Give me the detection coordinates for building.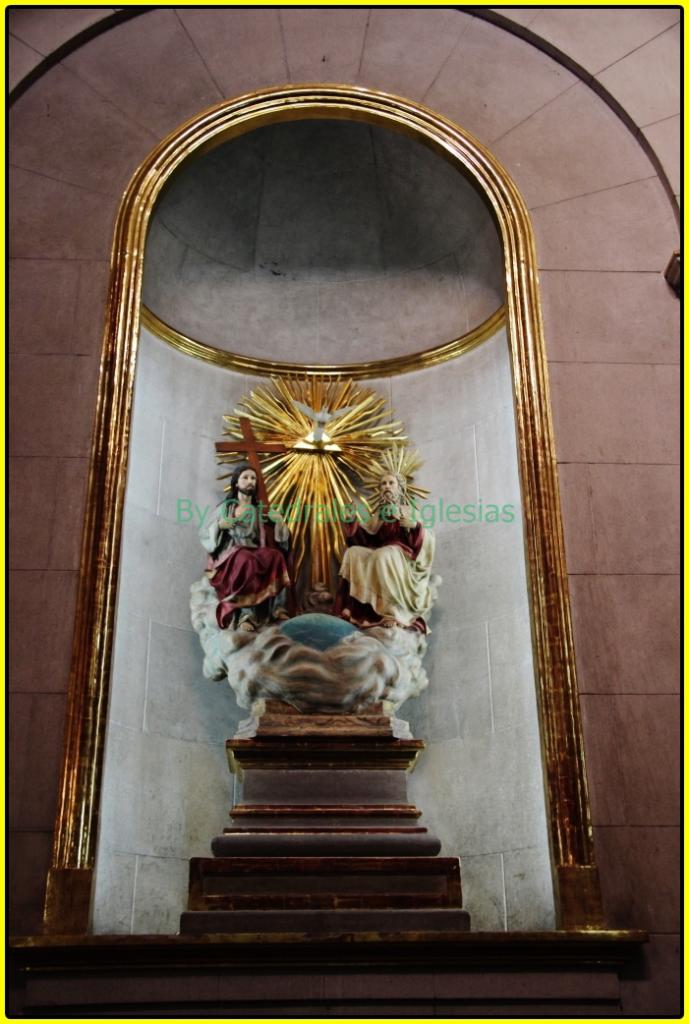
2 8 684 1019.
